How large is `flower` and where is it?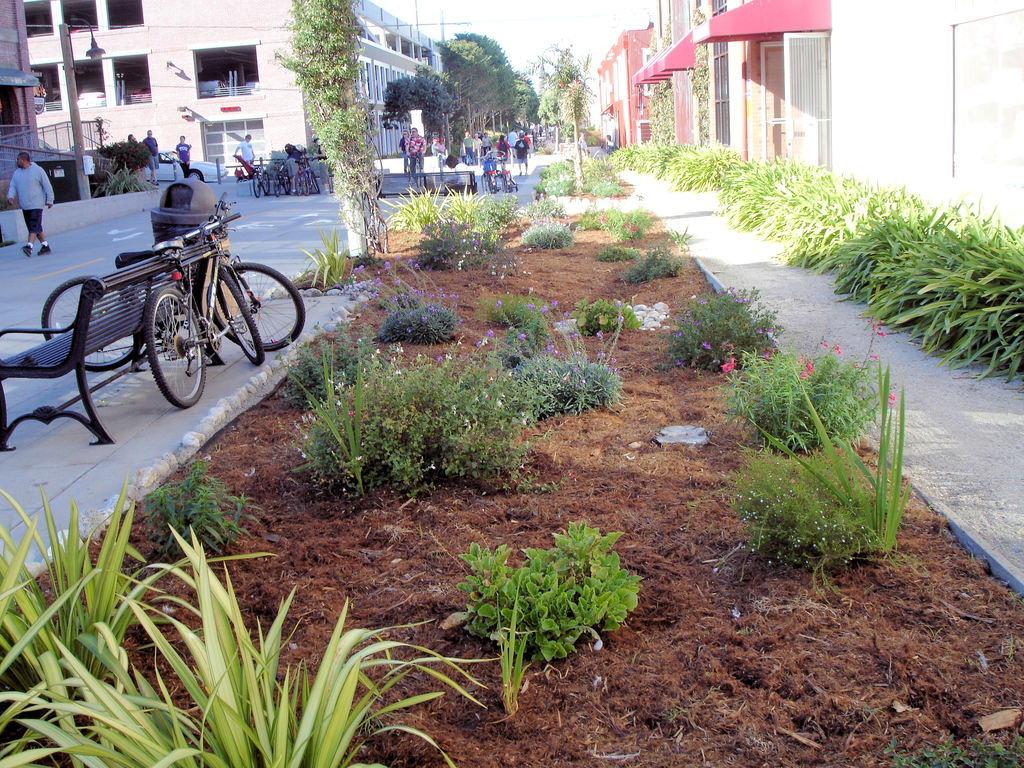
Bounding box: crop(800, 371, 809, 380).
